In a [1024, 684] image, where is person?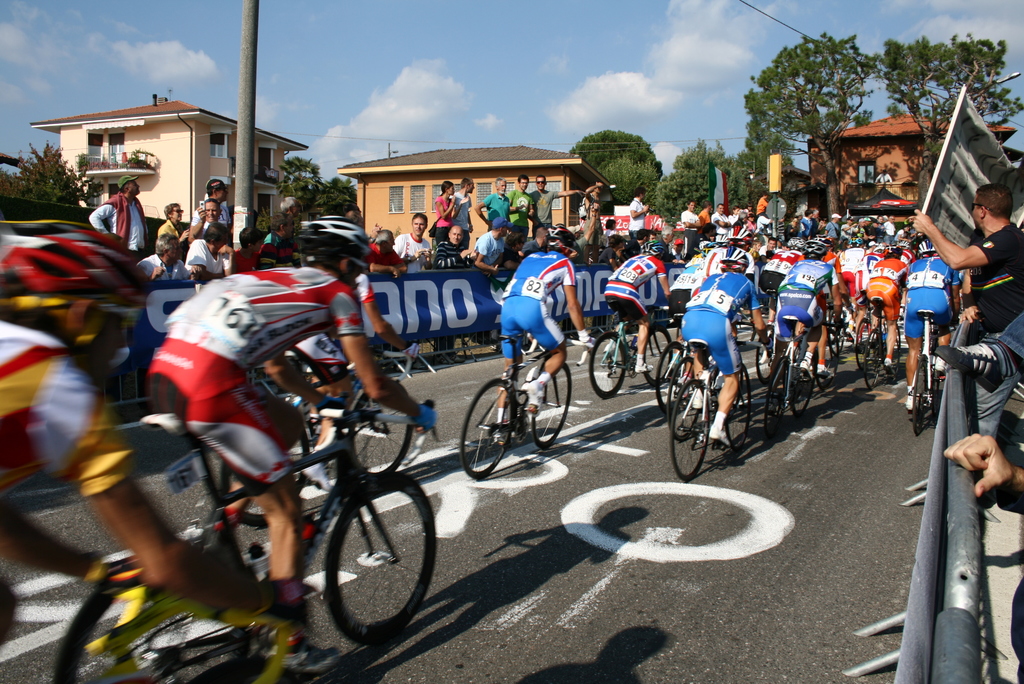
[133, 210, 441, 669].
